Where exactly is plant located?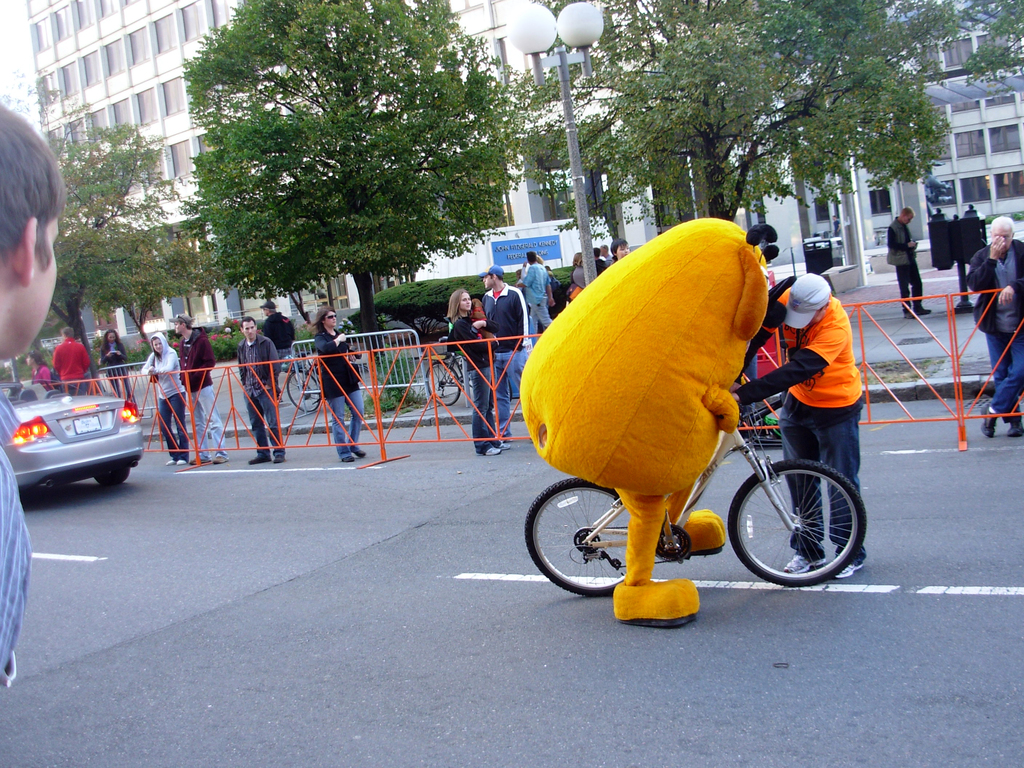
Its bounding box is BBox(1017, 213, 1023, 221).
